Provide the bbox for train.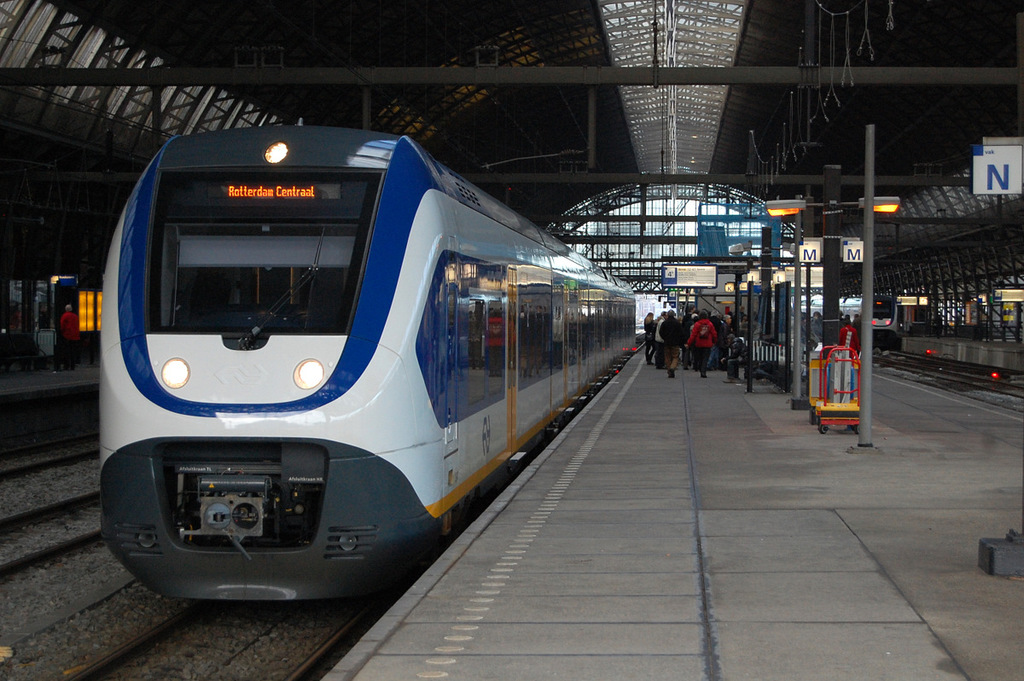
<bbox>99, 112, 641, 600</bbox>.
